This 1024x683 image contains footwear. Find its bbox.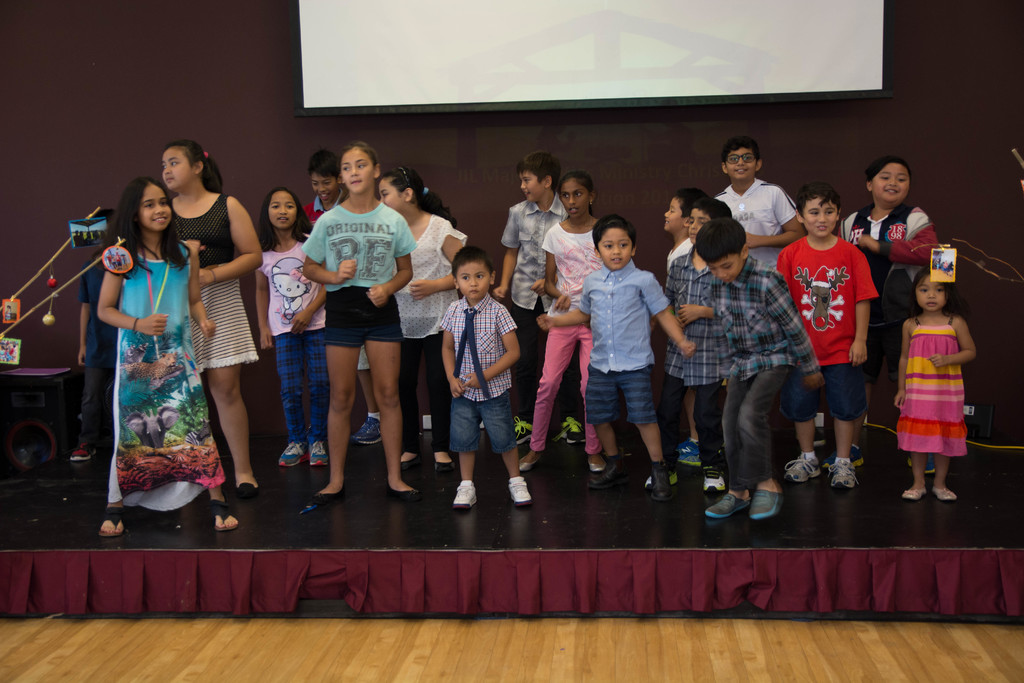
Rect(934, 490, 959, 498).
